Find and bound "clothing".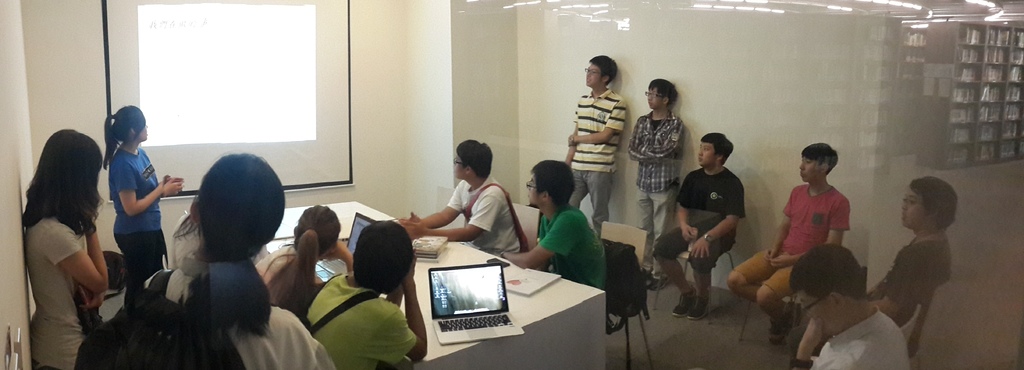
Bound: rect(442, 170, 529, 264).
